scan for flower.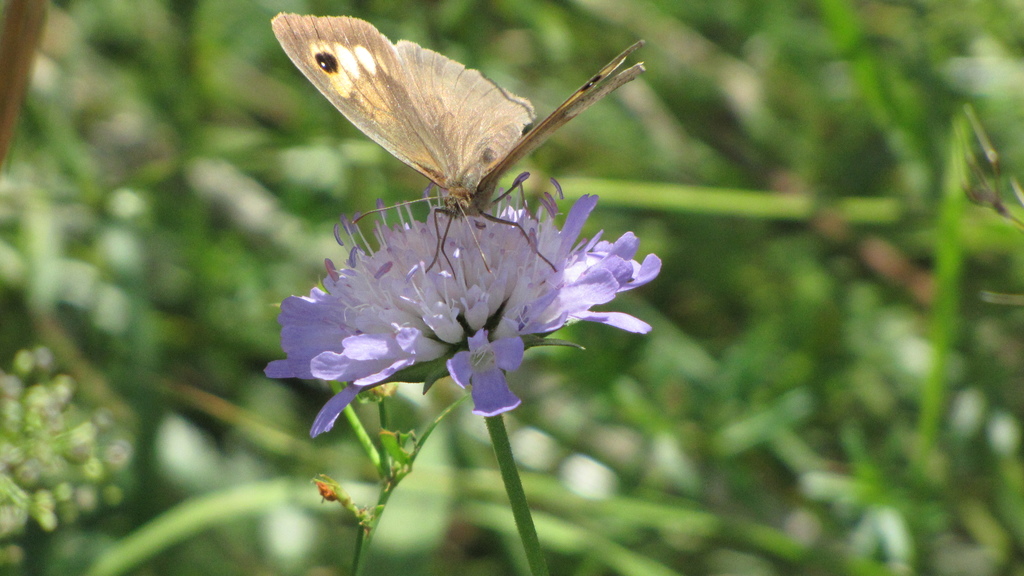
Scan result: 255:182:668:437.
